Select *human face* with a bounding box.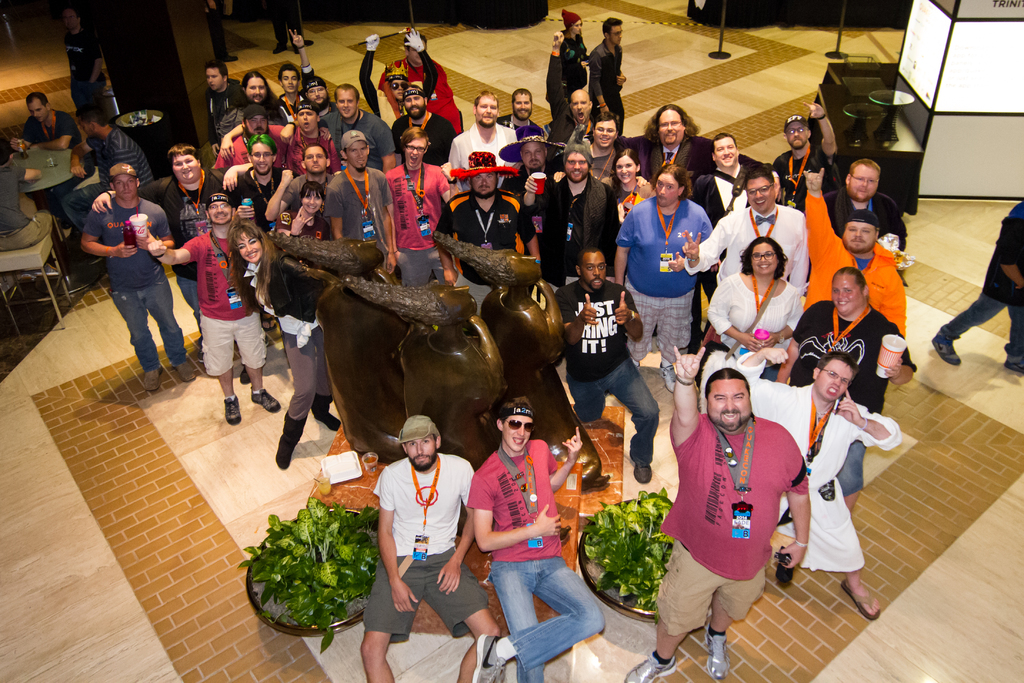
503, 414, 532, 452.
